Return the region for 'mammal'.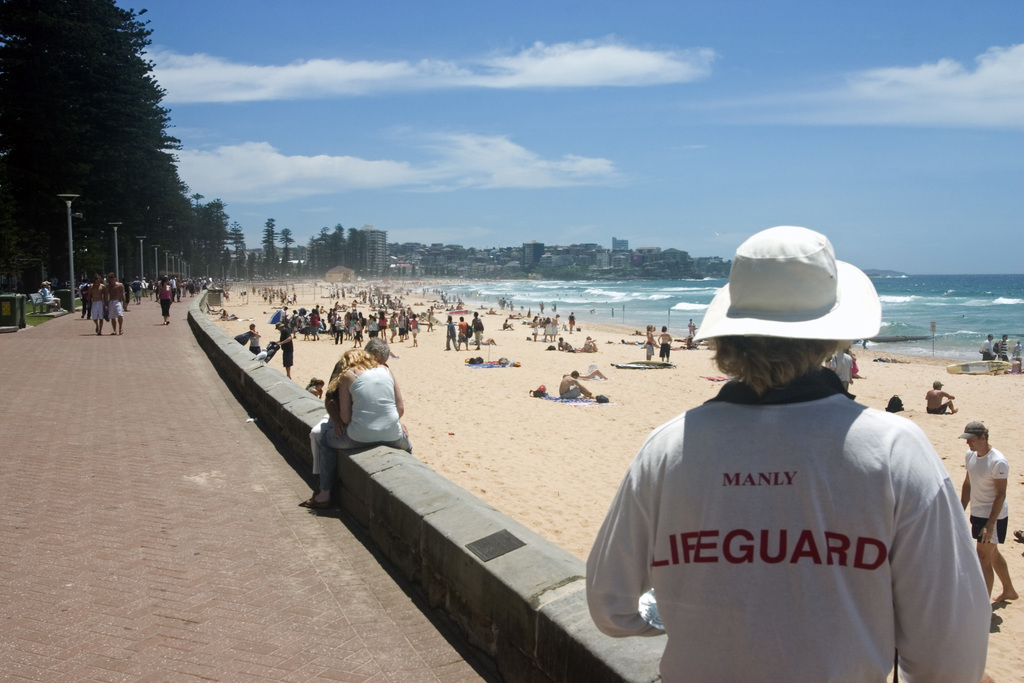
l=301, t=334, r=406, b=502.
